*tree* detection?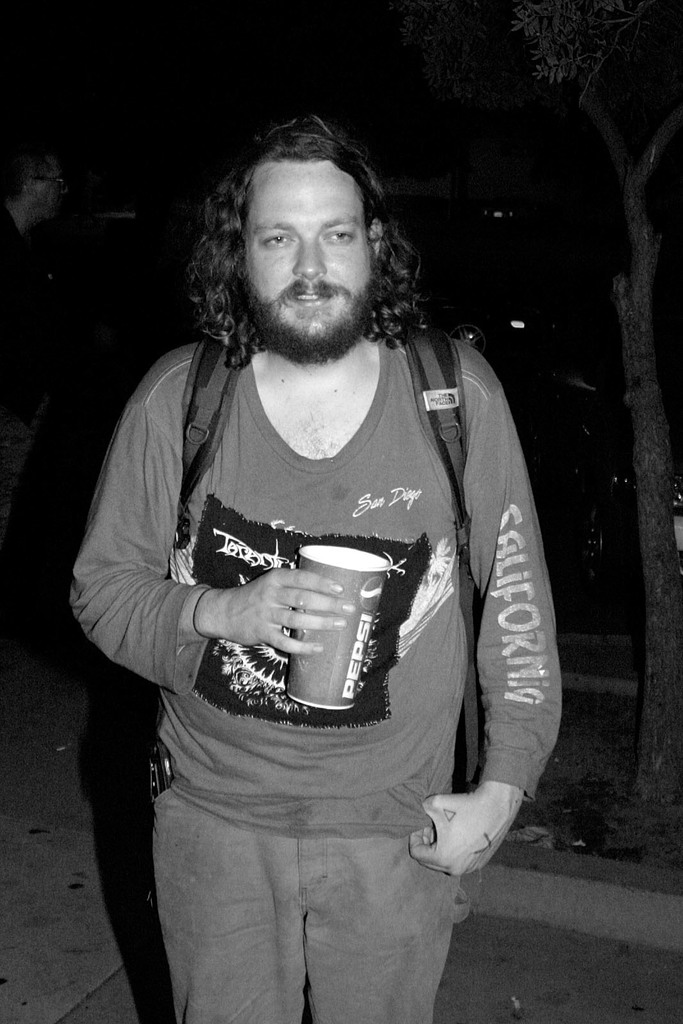
Rect(479, 0, 682, 876)
